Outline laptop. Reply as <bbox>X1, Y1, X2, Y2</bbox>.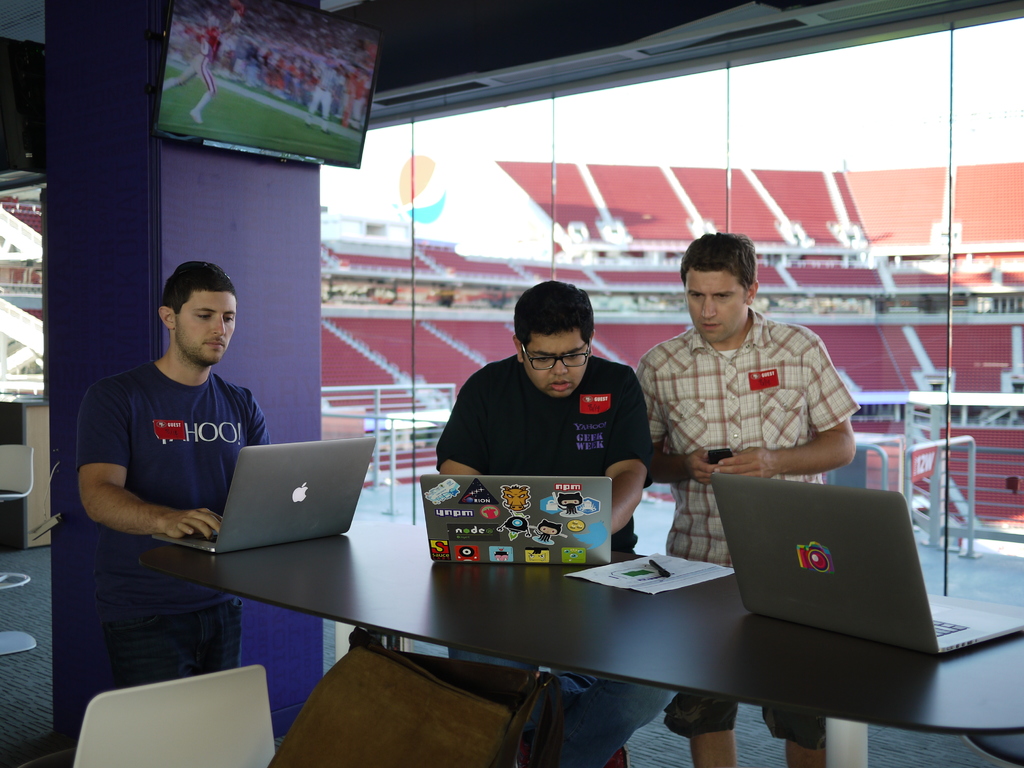
<bbox>710, 476, 958, 670</bbox>.
